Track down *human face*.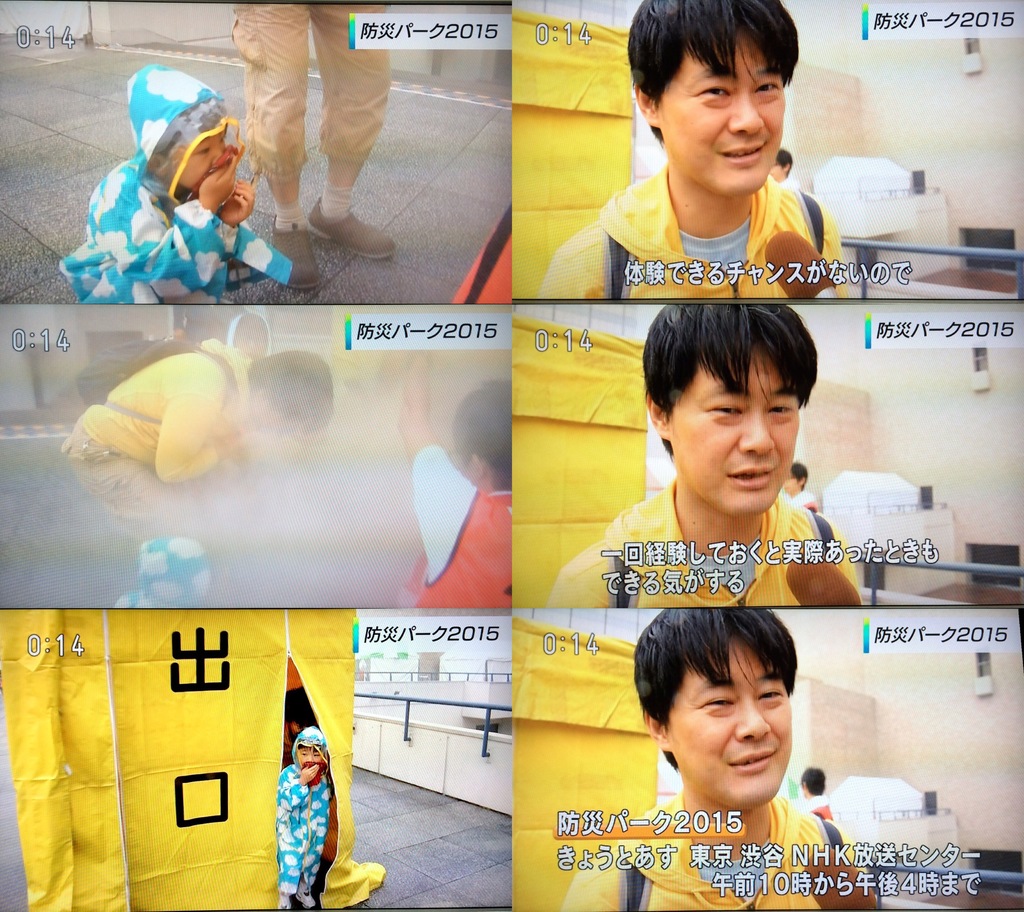
Tracked to box=[299, 747, 321, 763].
